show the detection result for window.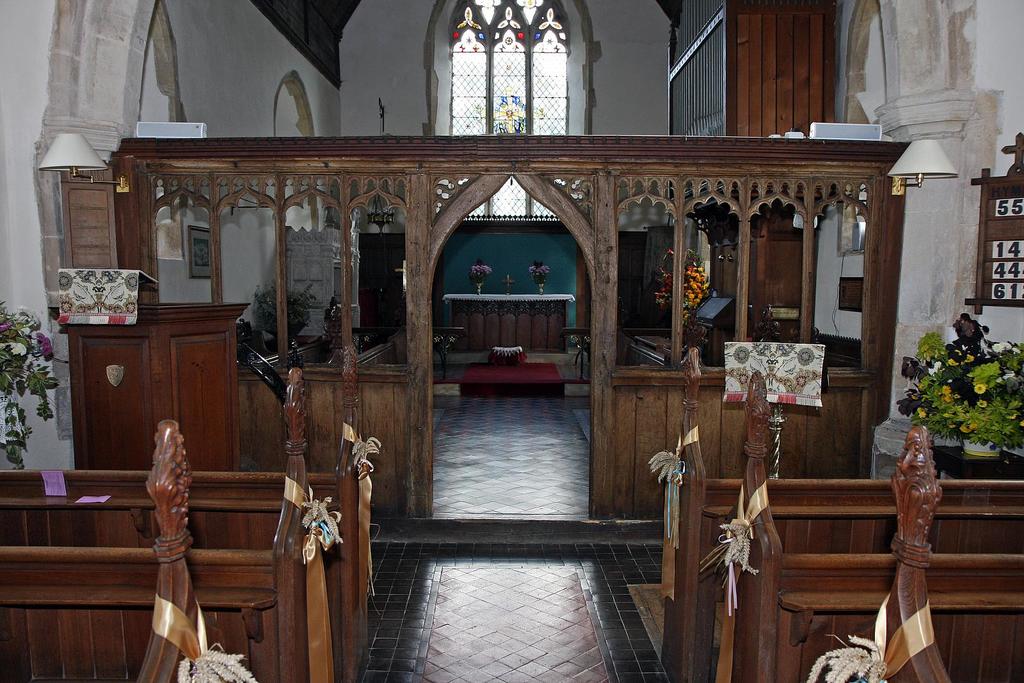
box=[447, 0, 581, 226].
